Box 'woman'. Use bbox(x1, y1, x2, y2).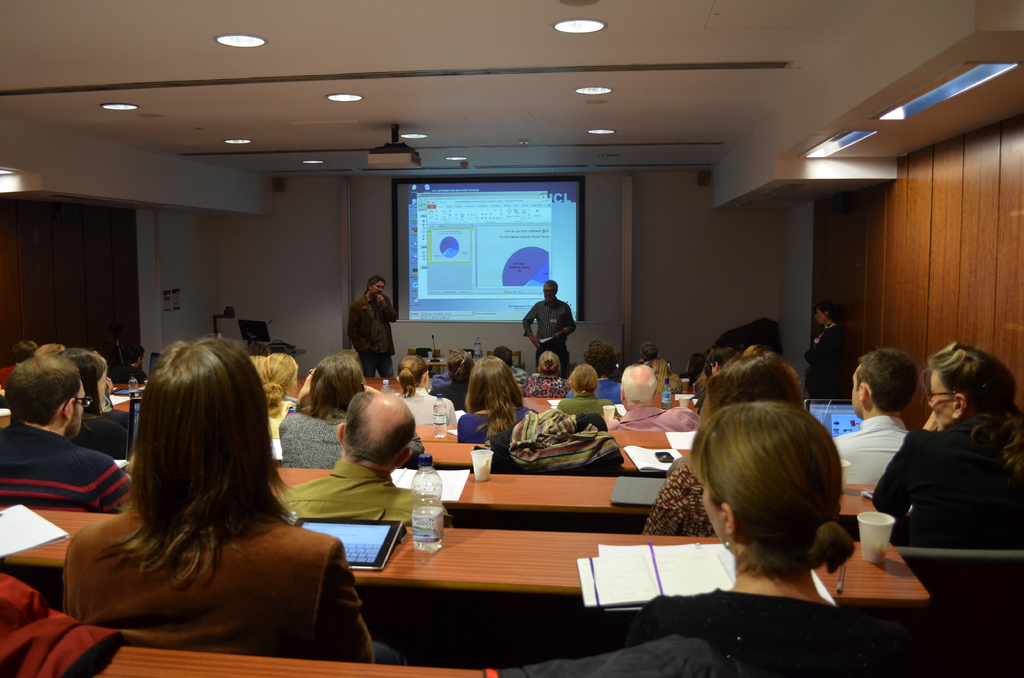
bbox(634, 351, 825, 542).
